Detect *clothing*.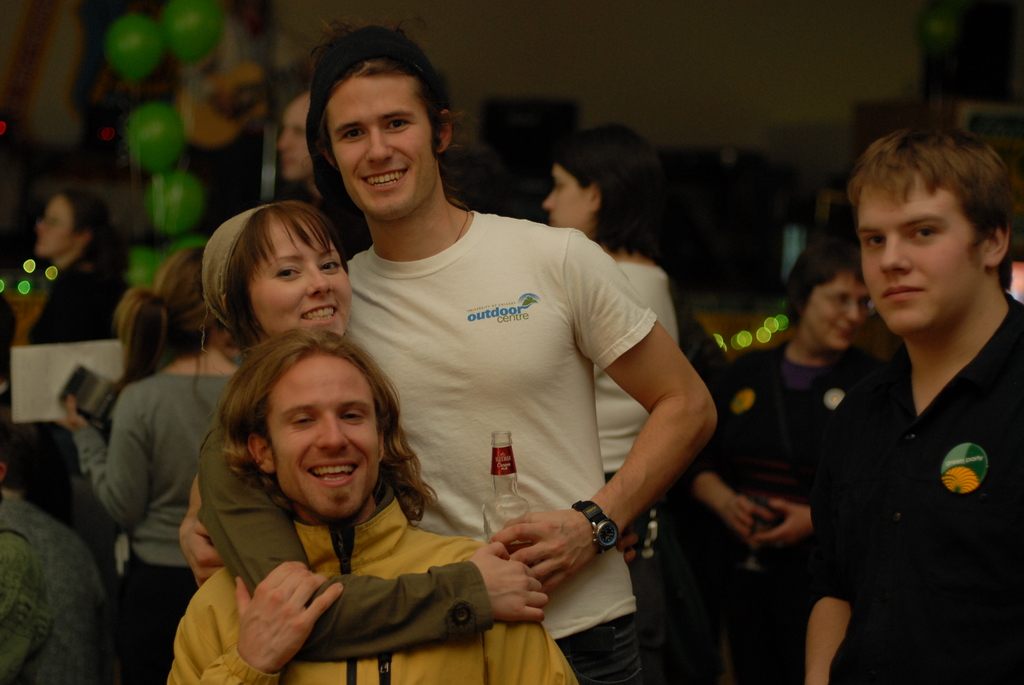
Detected at x1=159 y1=474 x2=583 y2=684.
